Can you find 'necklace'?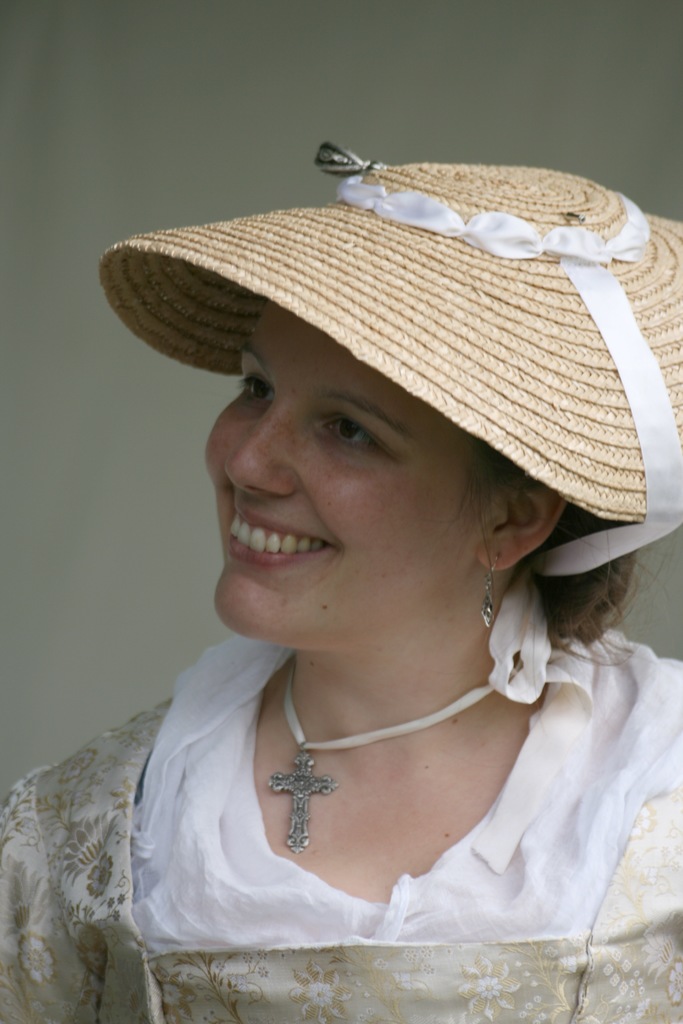
Yes, bounding box: box(267, 668, 494, 852).
